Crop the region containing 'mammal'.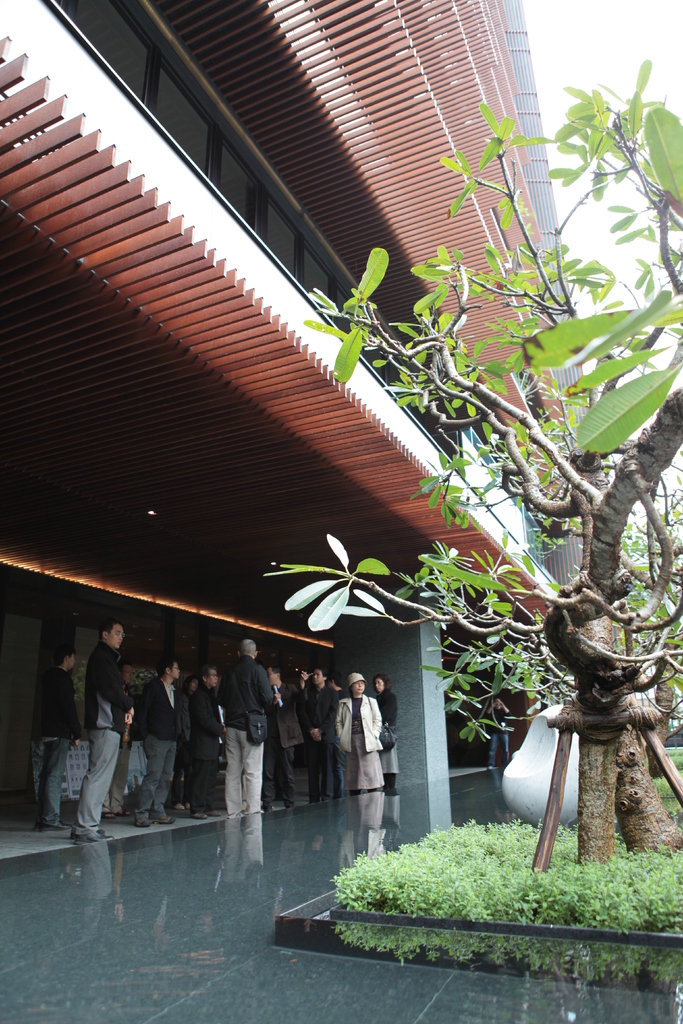
Crop region: [left=35, top=645, right=85, bottom=836].
